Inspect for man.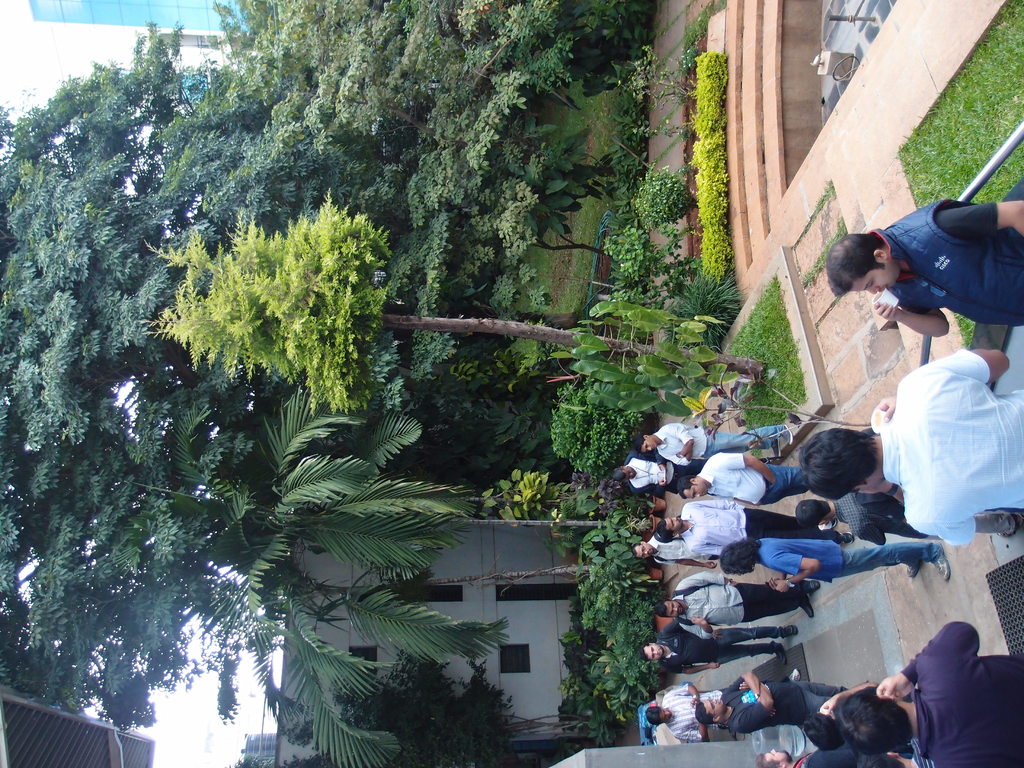
Inspection: {"left": 646, "top": 669, "right": 805, "bottom": 743}.
